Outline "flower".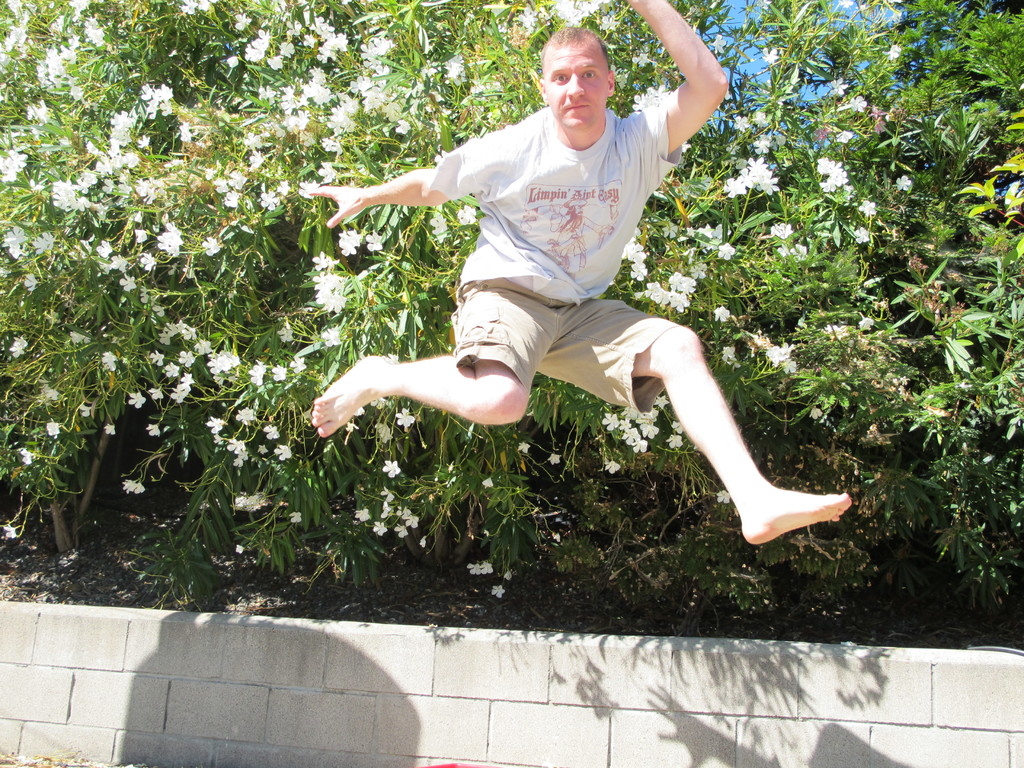
Outline: (630, 47, 652, 69).
